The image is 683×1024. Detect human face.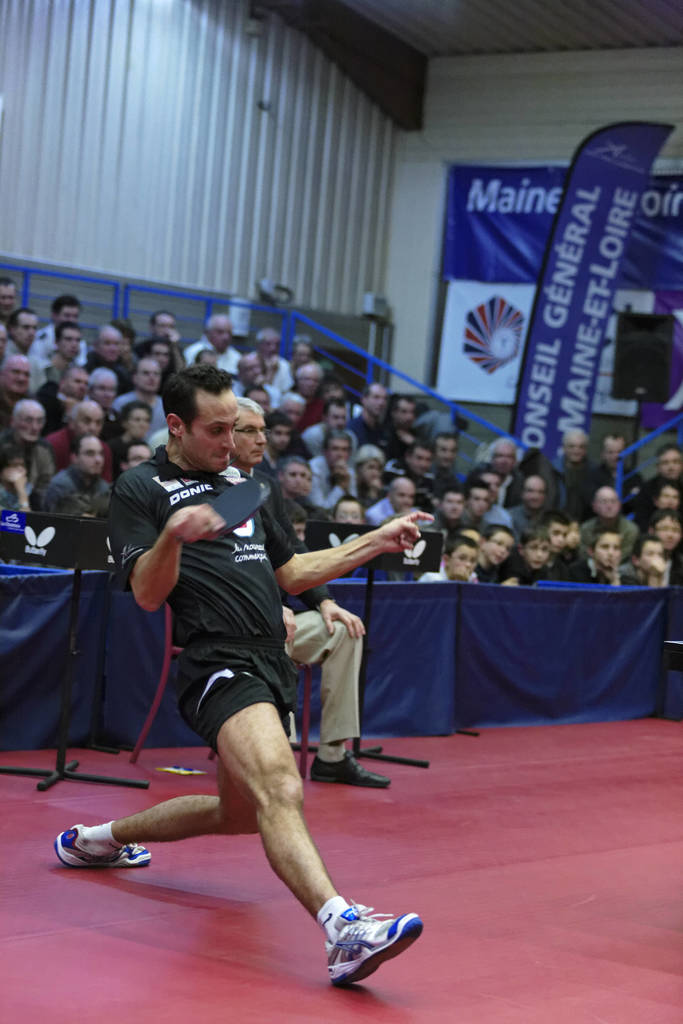
Detection: l=183, t=395, r=244, b=474.
